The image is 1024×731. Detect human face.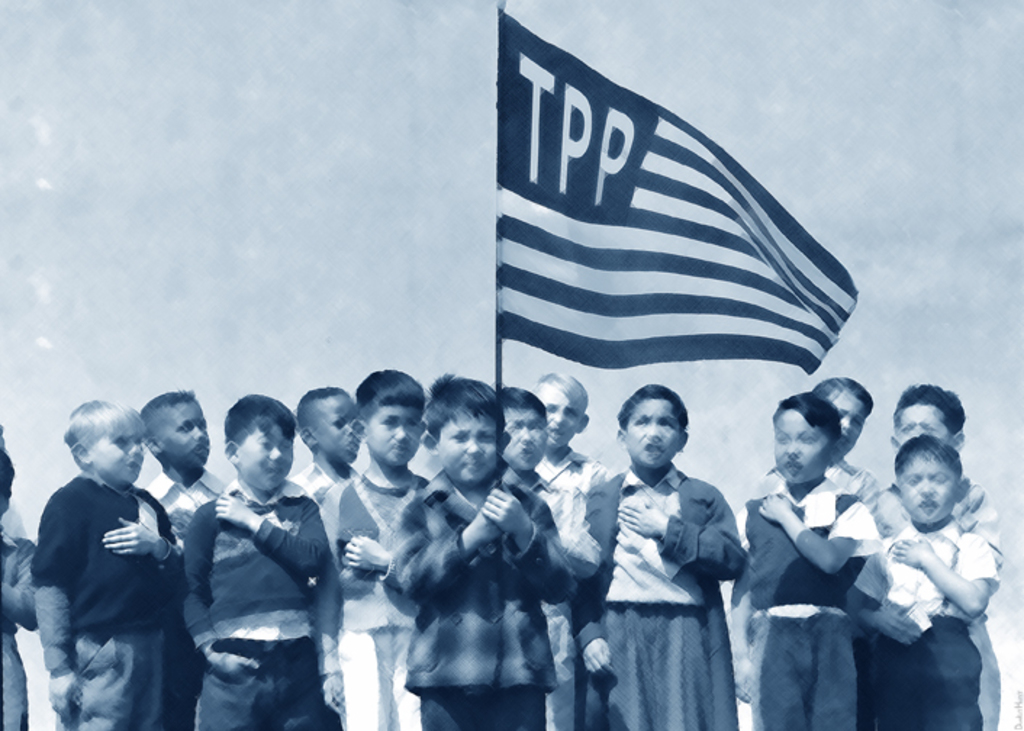
Detection: x1=833 y1=395 x2=863 y2=458.
